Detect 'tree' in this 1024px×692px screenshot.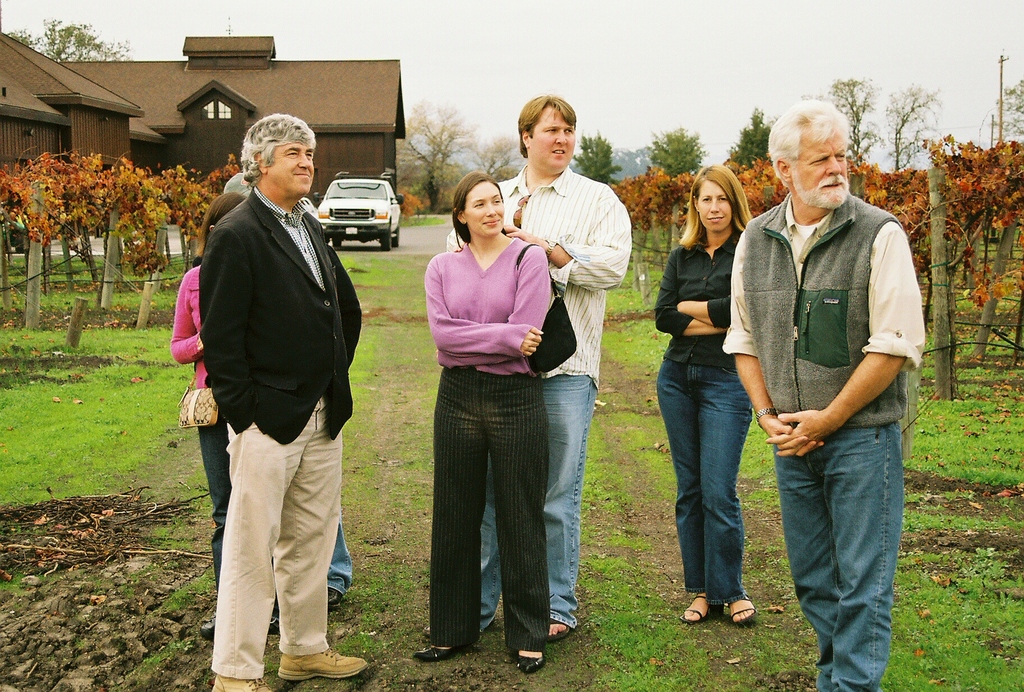
Detection: (870, 77, 943, 170).
